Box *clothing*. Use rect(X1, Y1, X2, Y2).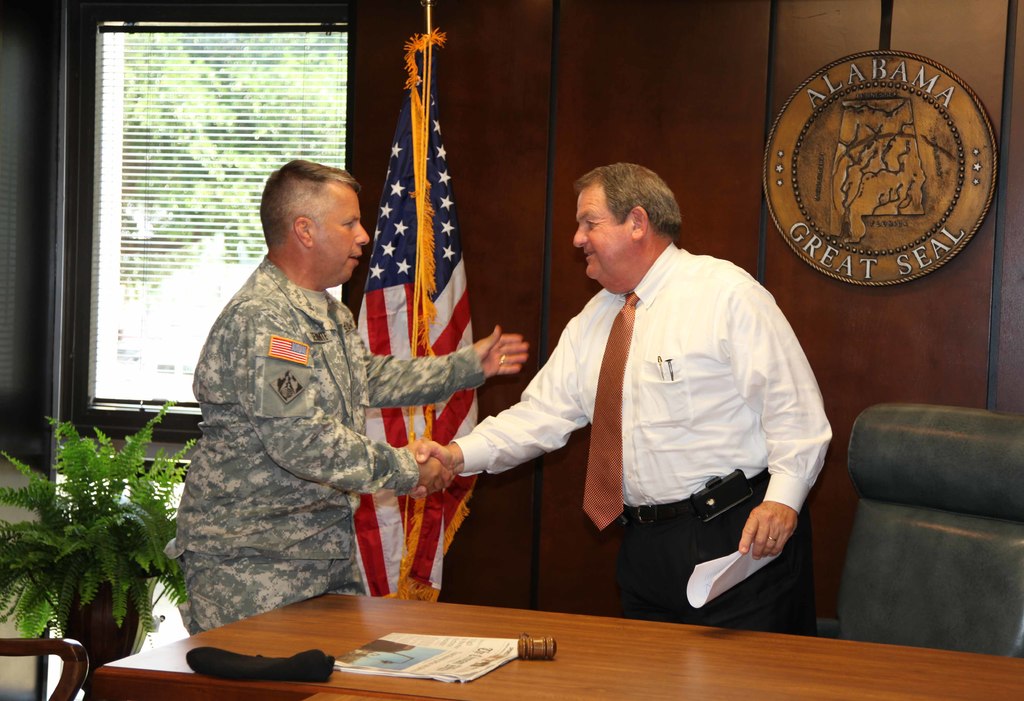
rect(451, 208, 828, 626).
